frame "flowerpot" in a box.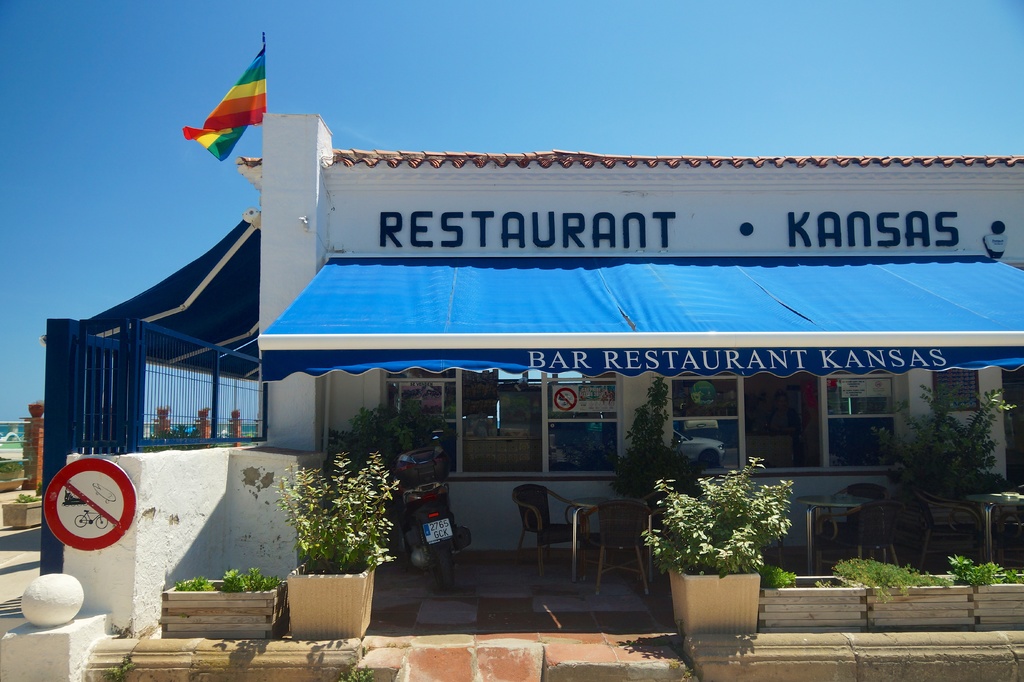
(x1=285, y1=556, x2=376, y2=639).
